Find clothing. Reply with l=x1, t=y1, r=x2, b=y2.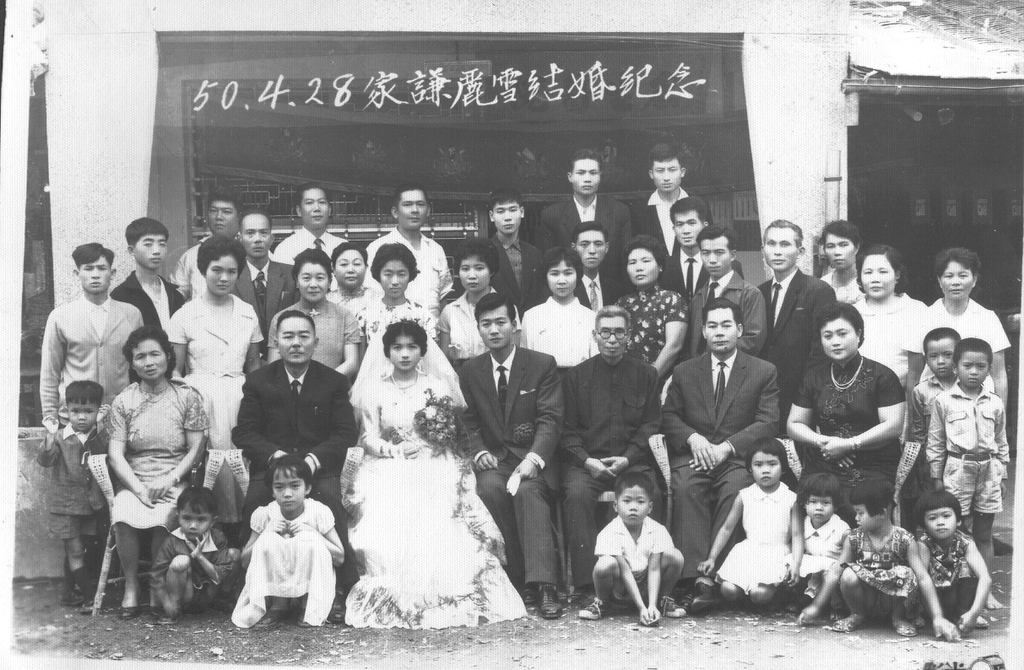
l=716, t=483, r=798, b=589.
